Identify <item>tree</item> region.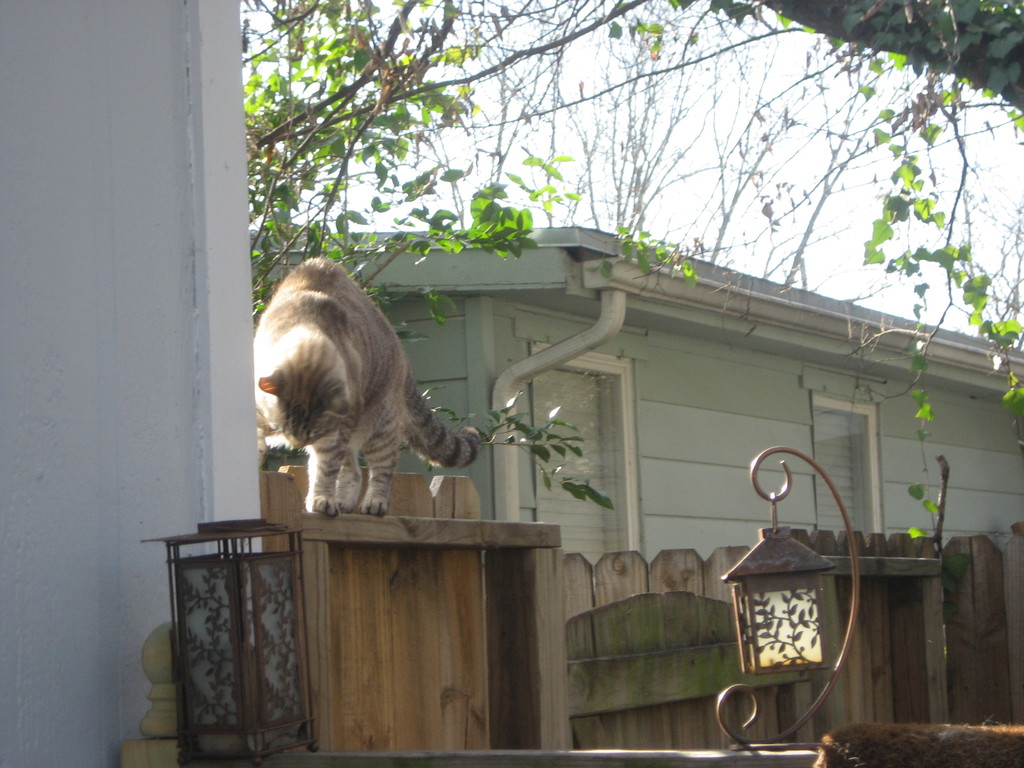
Region: detection(231, 0, 1023, 618).
